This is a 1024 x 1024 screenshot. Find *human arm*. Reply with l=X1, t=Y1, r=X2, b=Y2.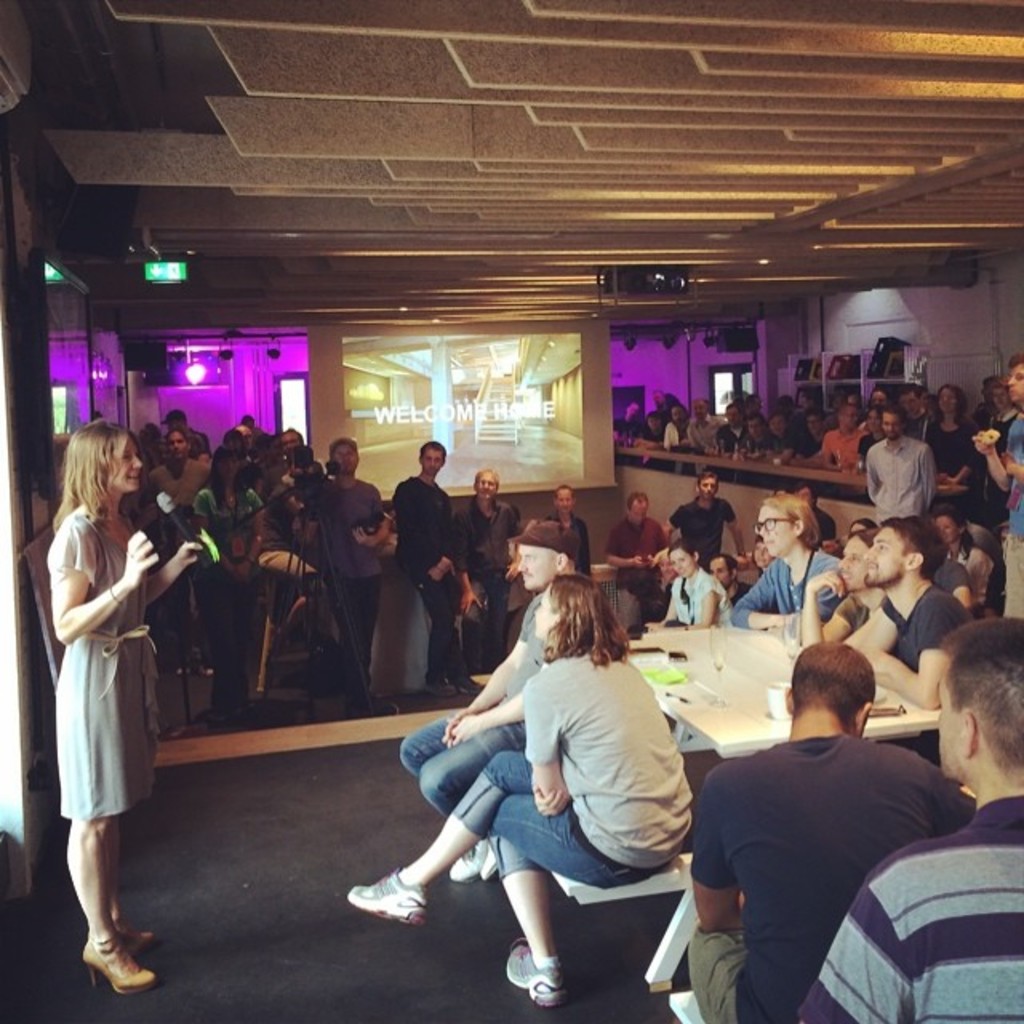
l=656, t=586, r=733, b=622.
